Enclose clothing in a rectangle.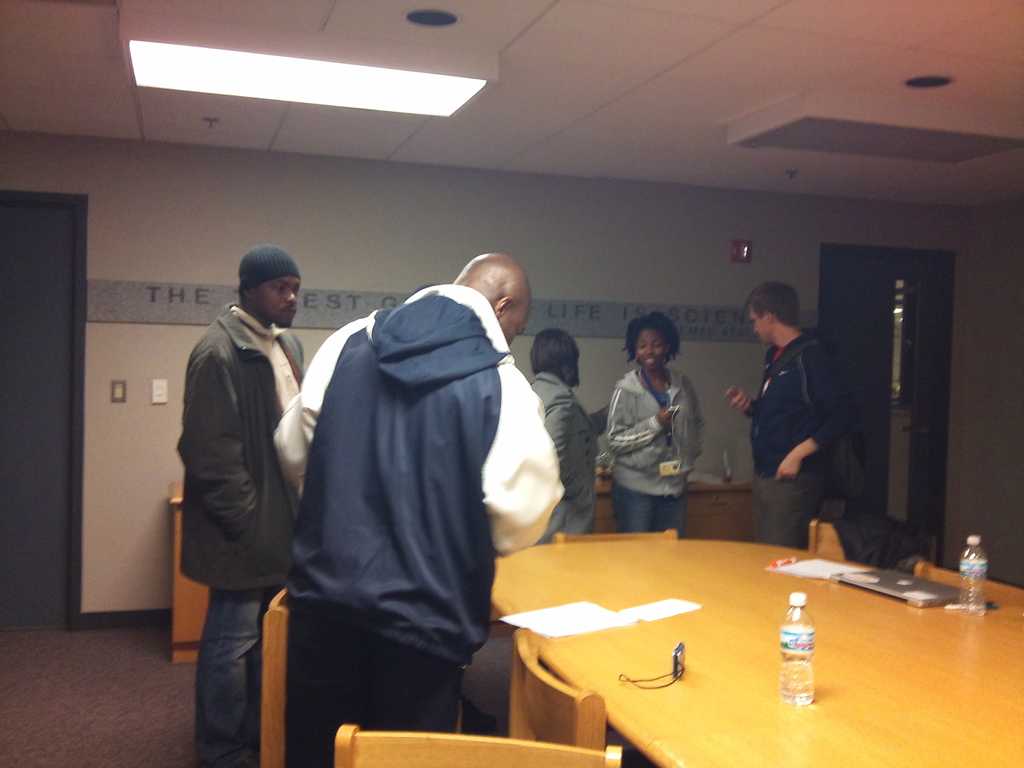
[275,277,557,767].
